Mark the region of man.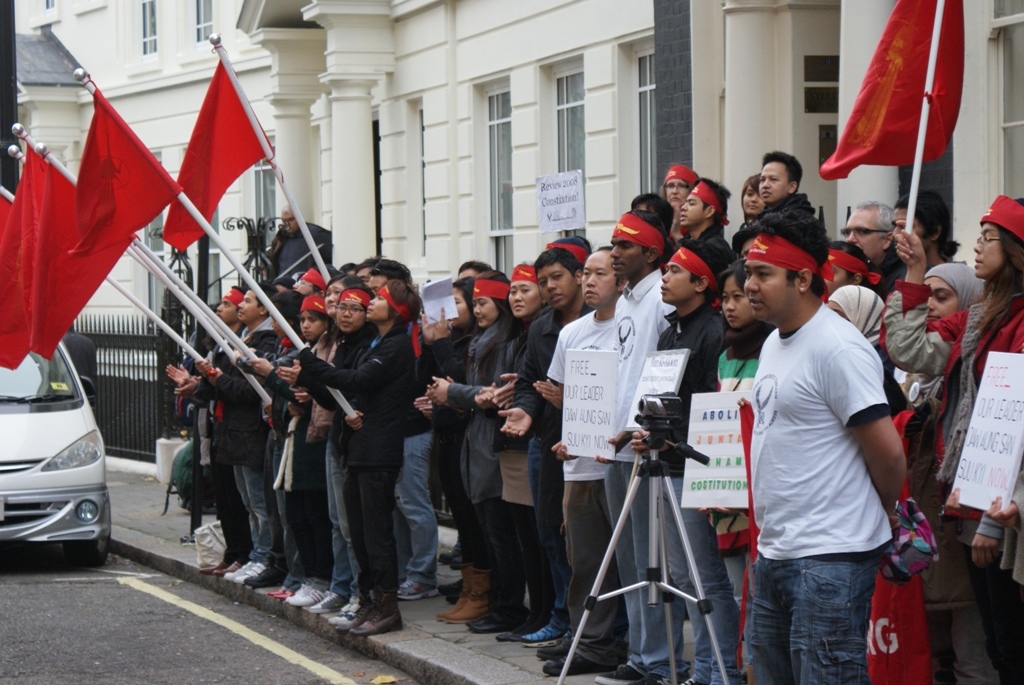
Region: (left=553, top=212, right=682, bottom=679).
